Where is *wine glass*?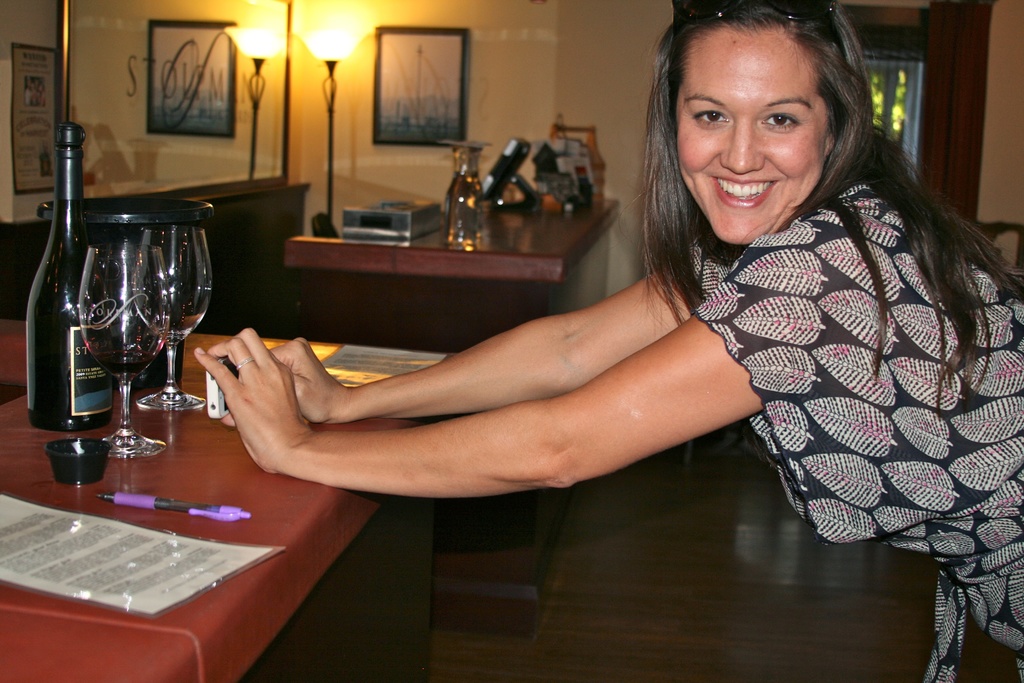
x1=79 y1=240 x2=168 y2=457.
